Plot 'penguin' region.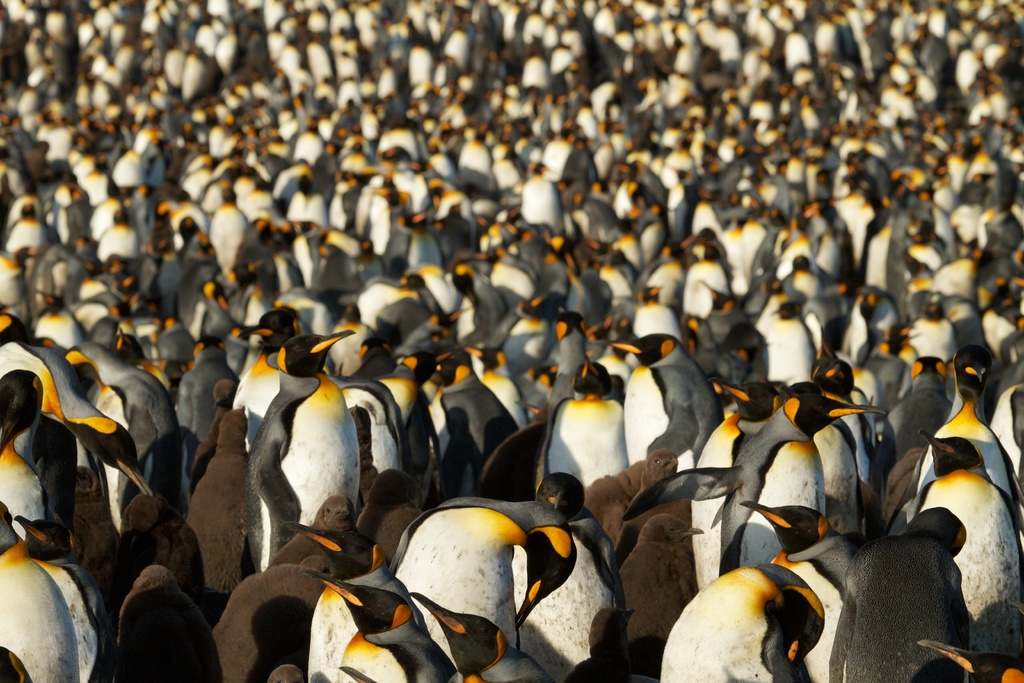
Plotted at [303,559,459,682].
